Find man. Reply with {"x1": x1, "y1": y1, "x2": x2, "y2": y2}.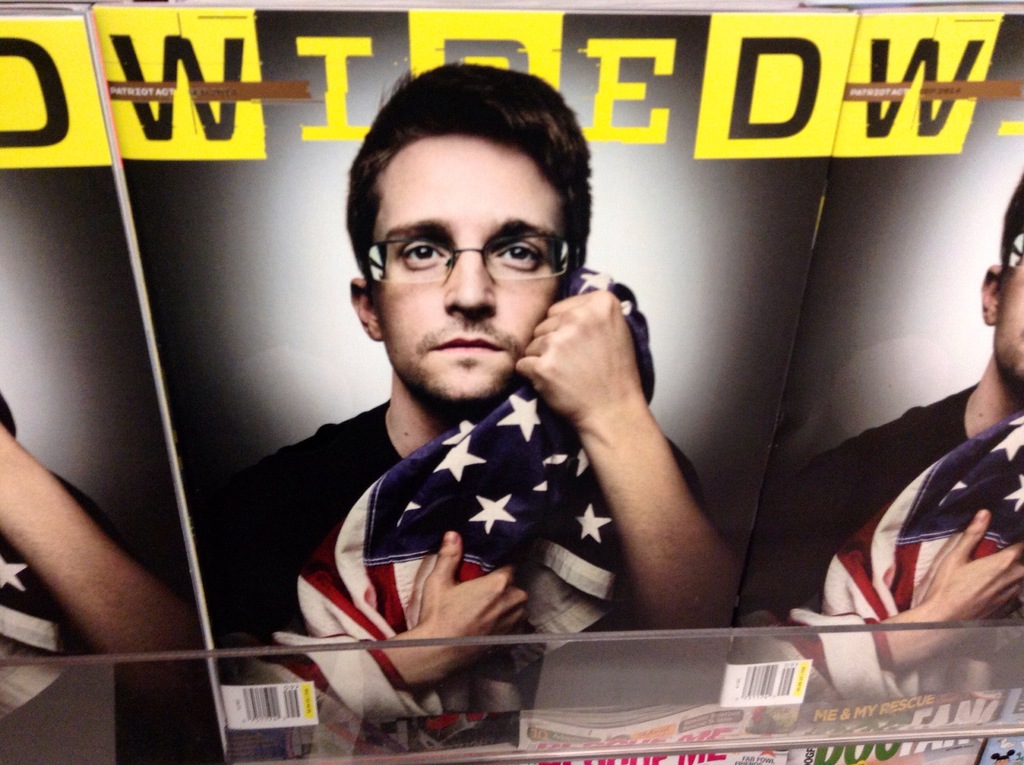
{"x1": 744, "y1": 164, "x2": 1023, "y2": 708}.
